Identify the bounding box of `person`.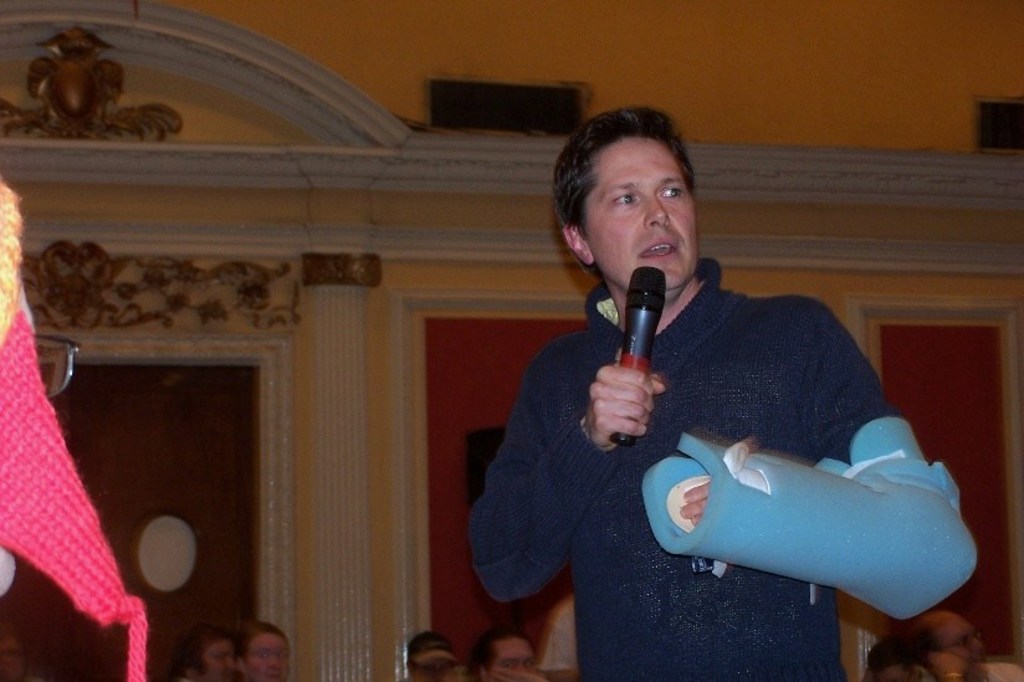
{"left": 867, "top": 636, "right": 944, "bottom": 681}.
